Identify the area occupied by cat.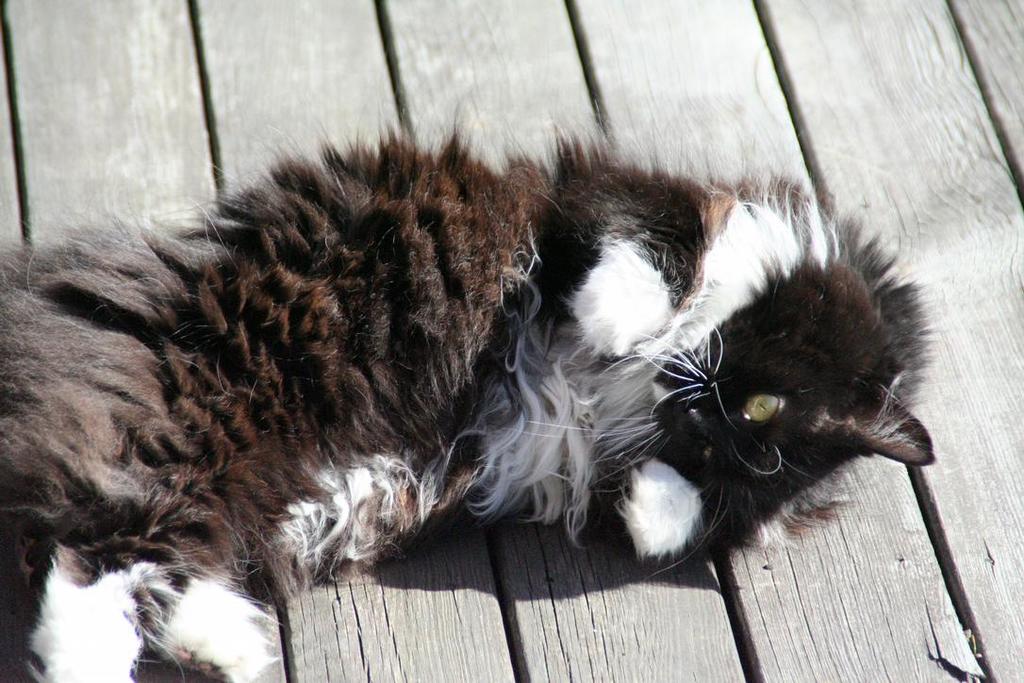
Area: x1=0, y1=92, x2=934, y2=681.
